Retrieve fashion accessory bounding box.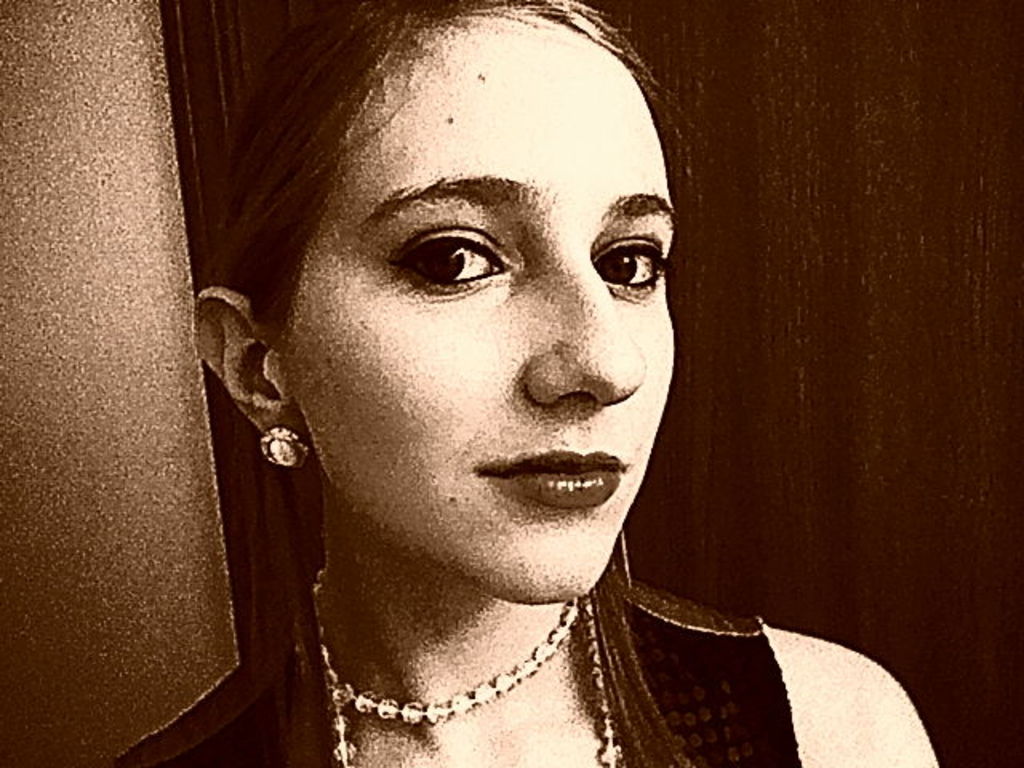
Bounding box: rect(250, 421, 302, 470).
